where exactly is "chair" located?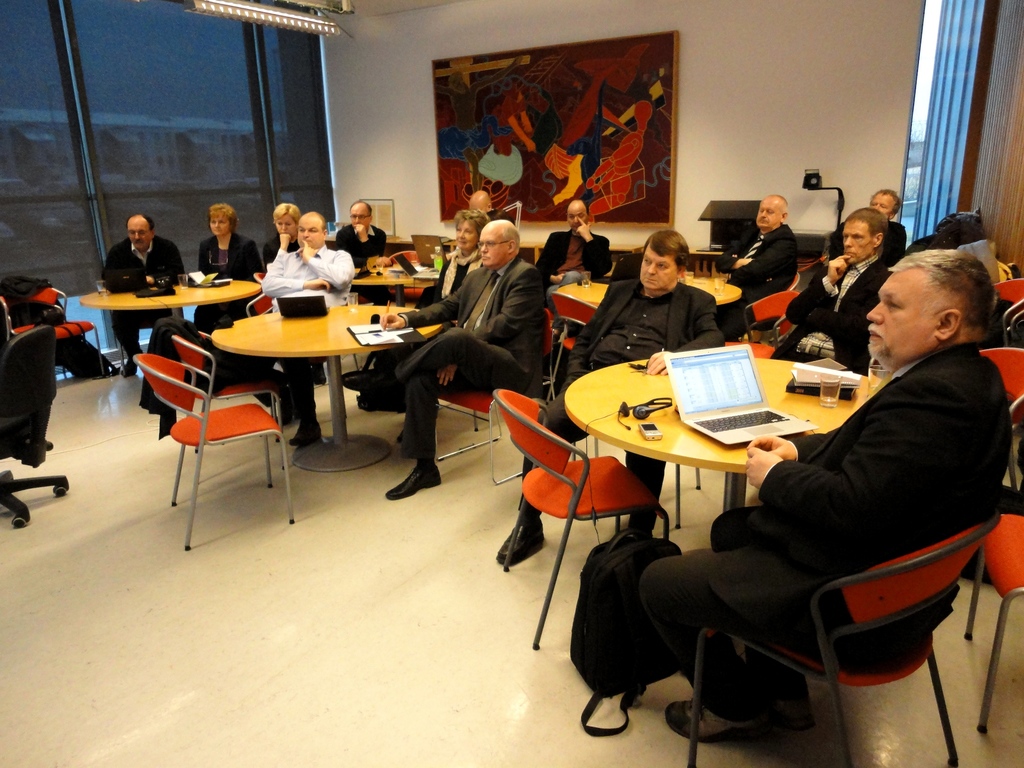
Its bounding box is 426/301/552/485.
